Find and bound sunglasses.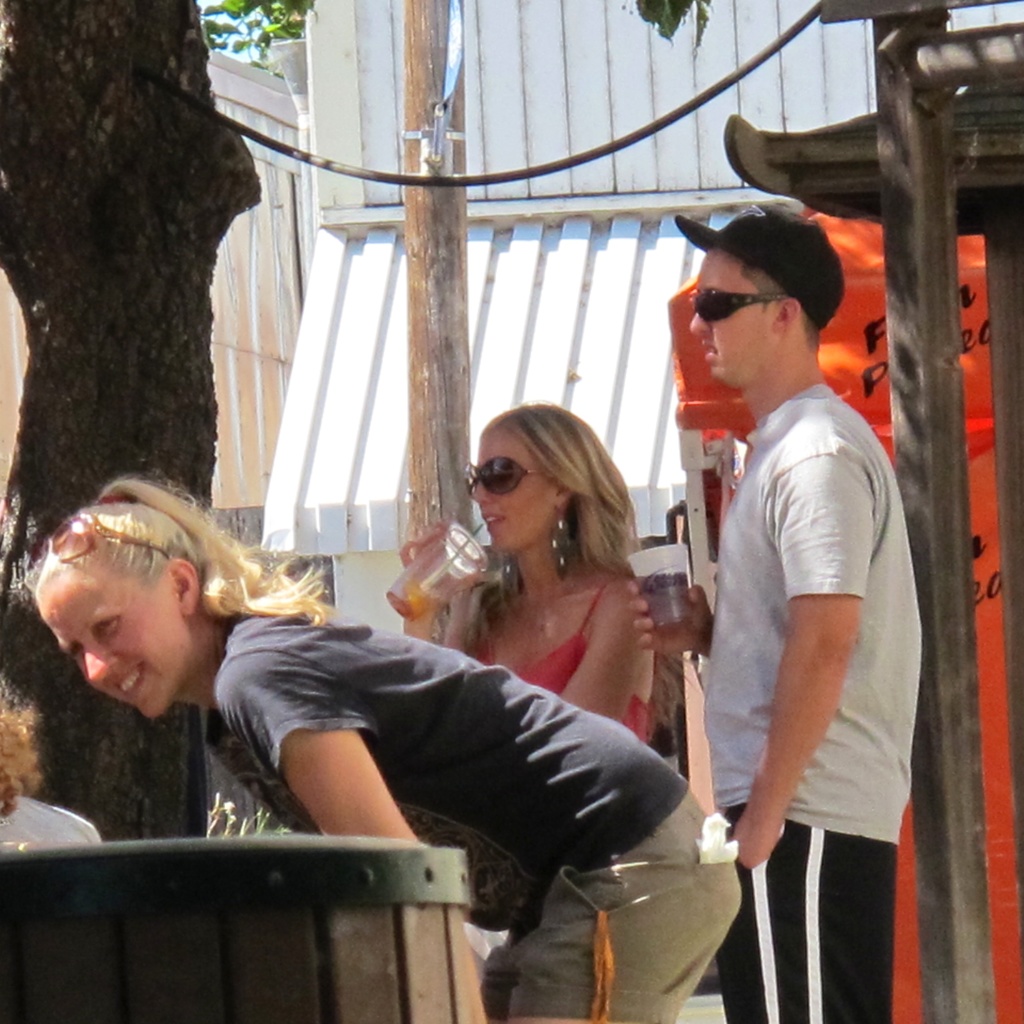
Bound: (x1=466, y1=455, x2=550, y2=494).
